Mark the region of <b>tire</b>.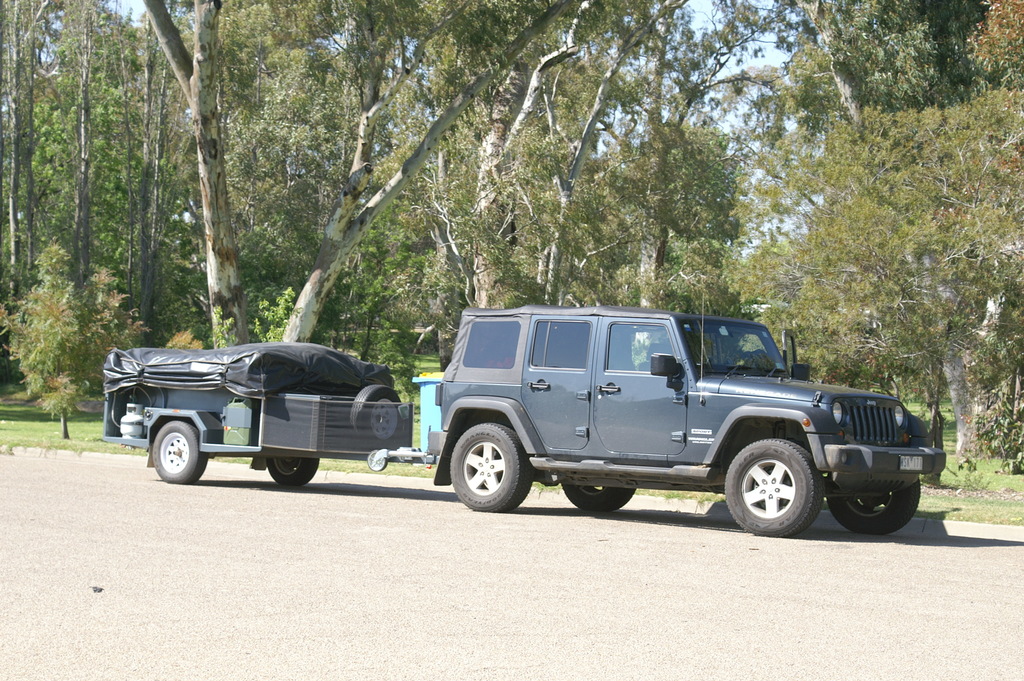
Region: 448:420:531:511.
